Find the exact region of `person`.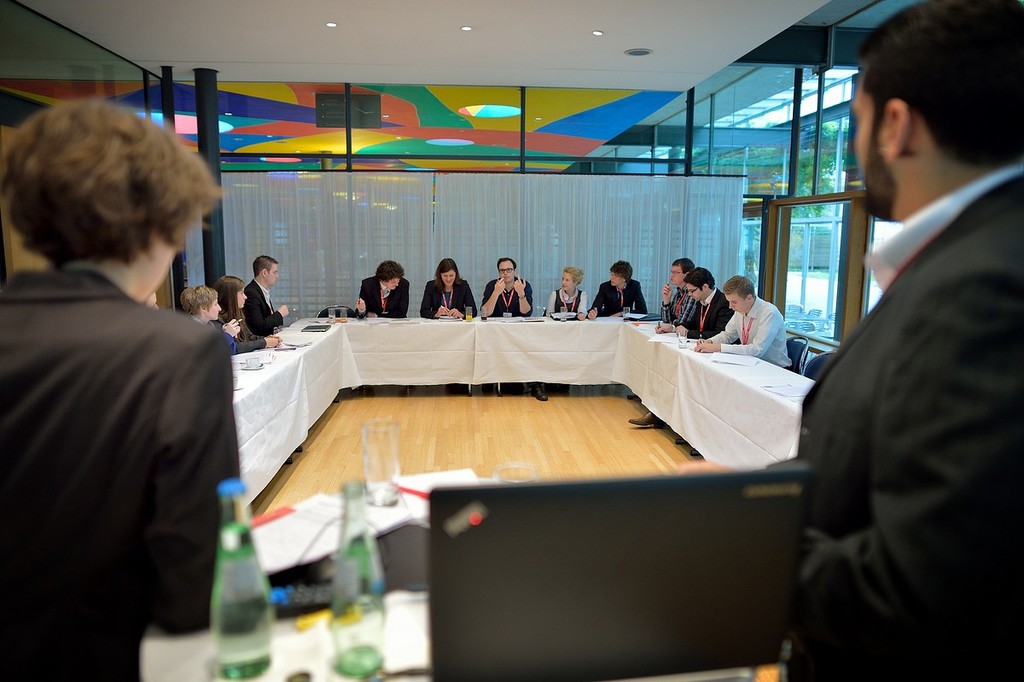
Exact region: left=671, top=273, right=783, bottom=461.
